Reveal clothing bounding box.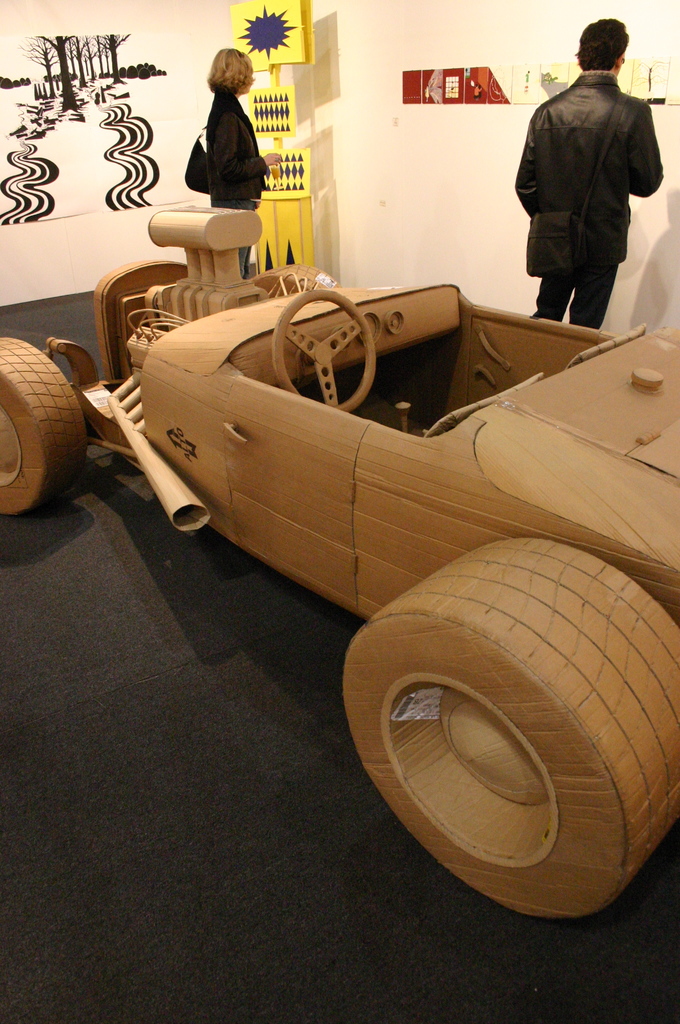
Revealed: 202:85:280:264.
